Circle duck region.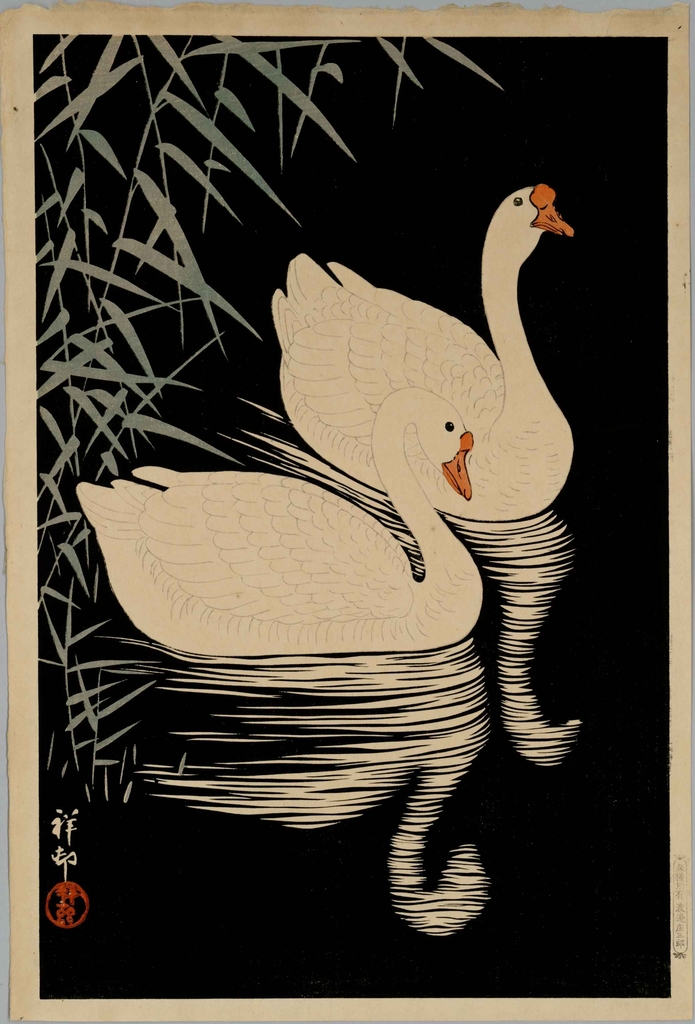
Region: 67,380,483,665.
